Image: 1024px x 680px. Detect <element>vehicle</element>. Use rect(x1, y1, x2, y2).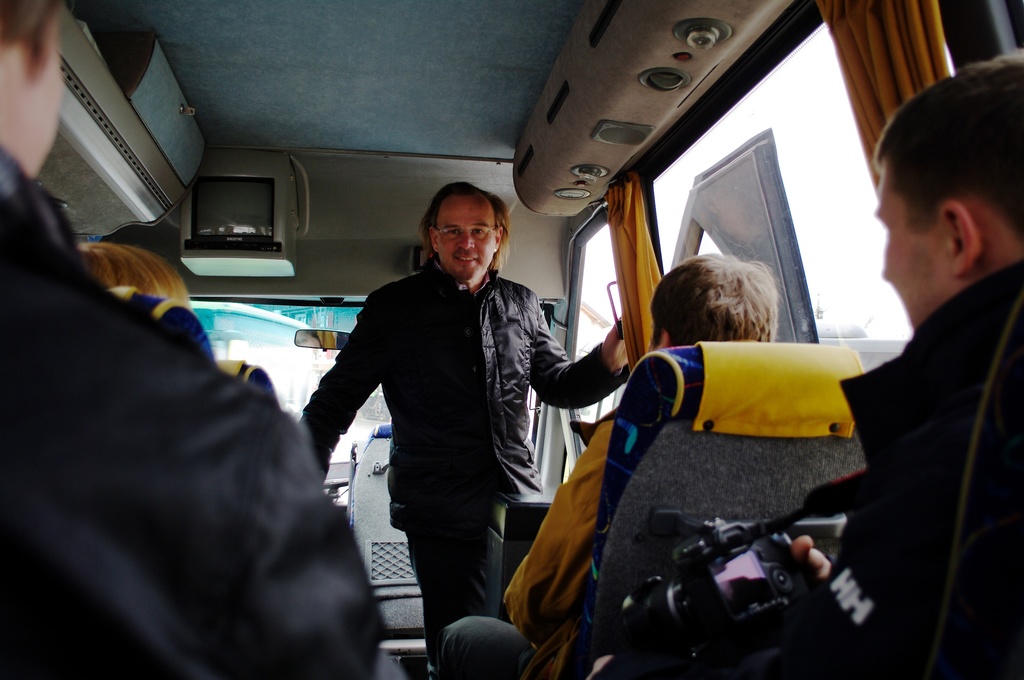
rect(0, 0, 1023, 679).
